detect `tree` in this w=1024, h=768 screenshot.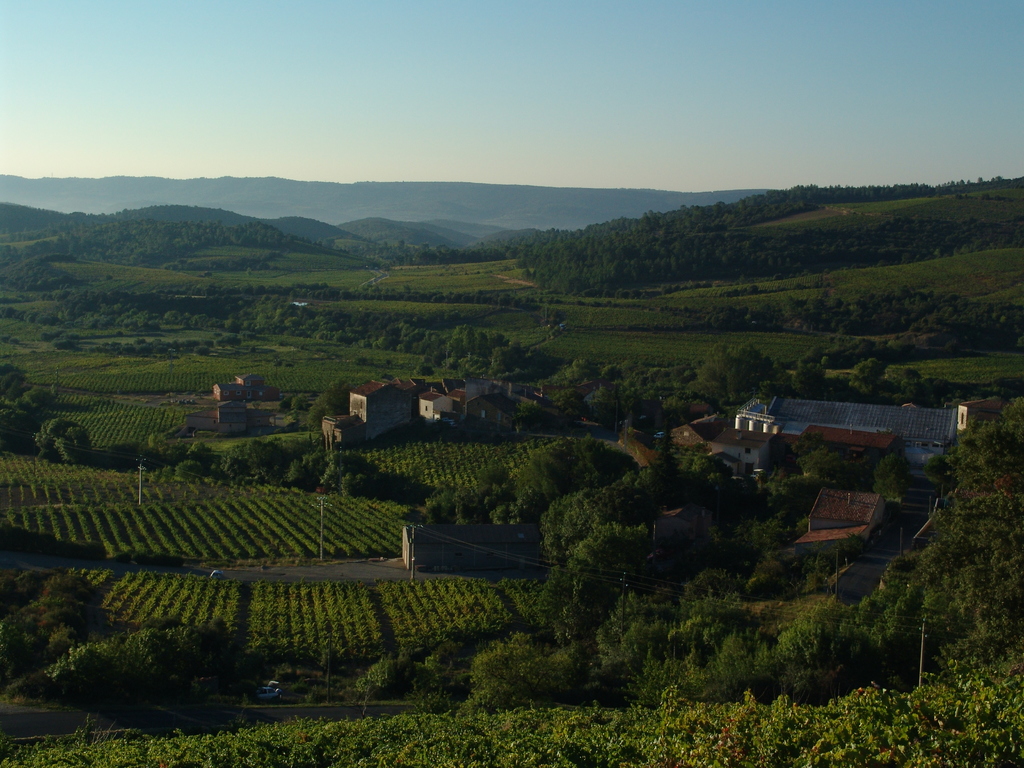
Detection: 247/266/253/276.
